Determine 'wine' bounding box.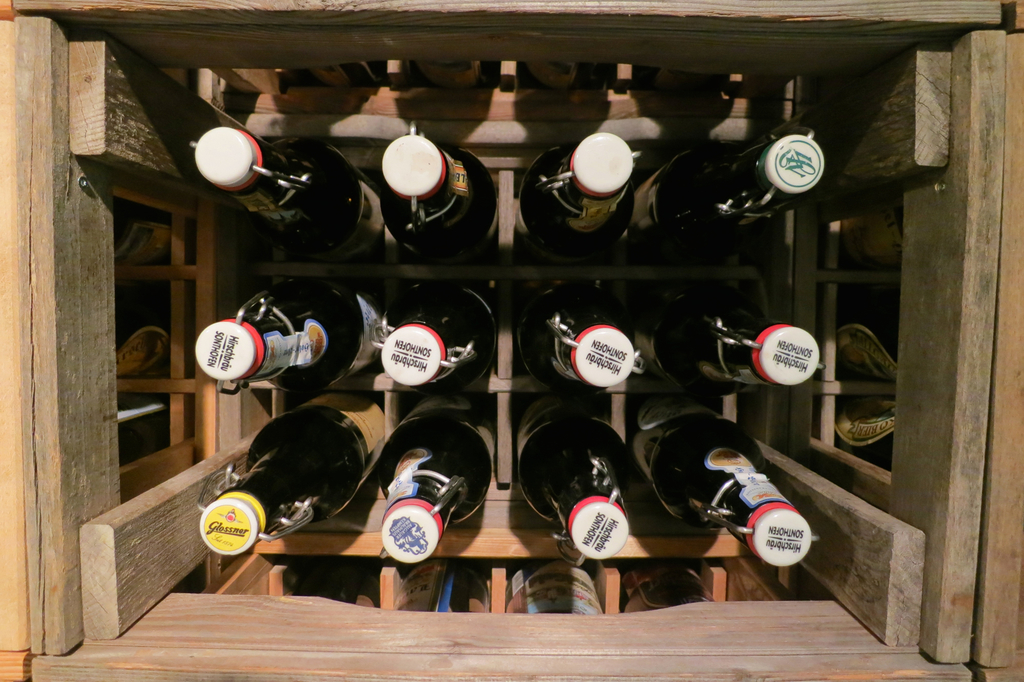
Determined: {"x1": 631, "y1": 393, "x2": 819, "y2": 569}.
